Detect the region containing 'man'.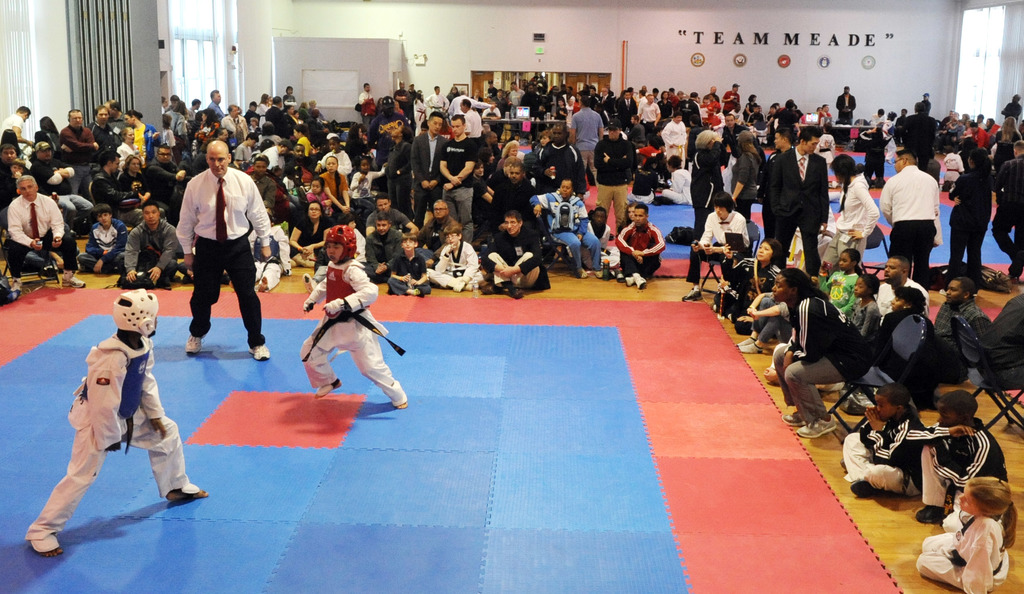
[x1=755, y1=128, x2=794, y2=238].
